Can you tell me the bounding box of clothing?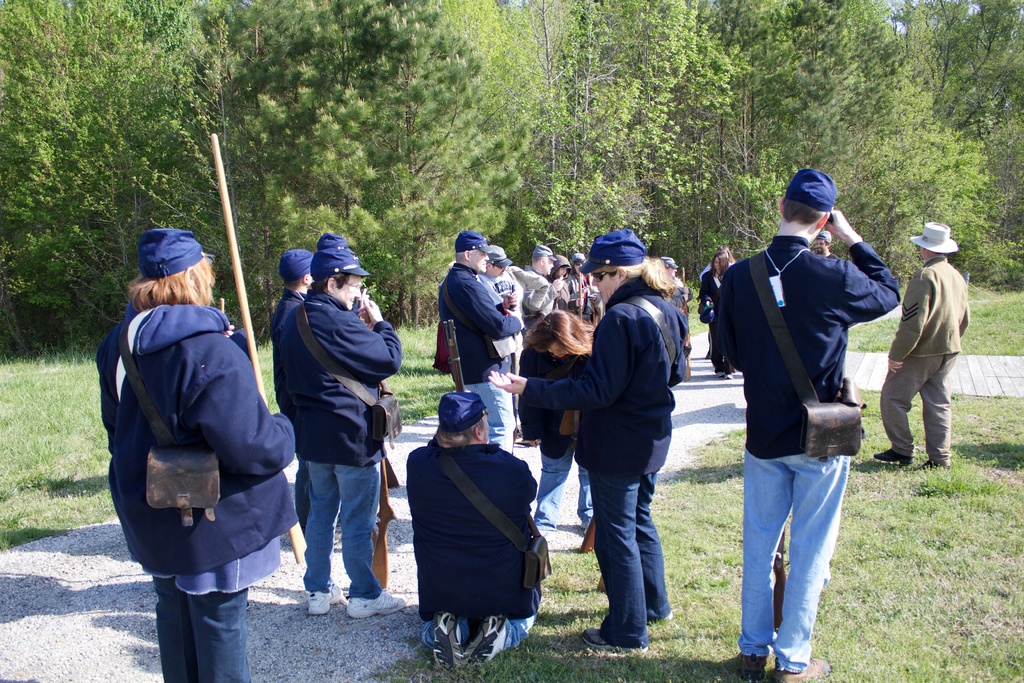
box(878, 256, 969, 465).
